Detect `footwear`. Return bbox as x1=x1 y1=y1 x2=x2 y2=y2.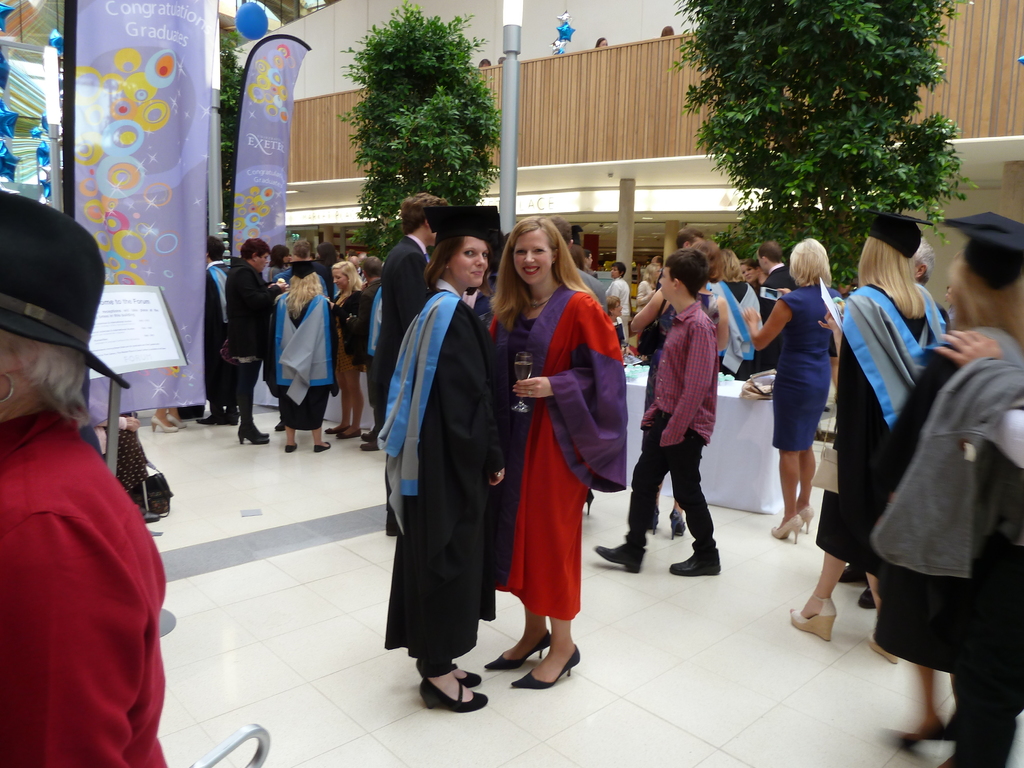
x1=787 y1=599 x2=847 y2=643.
